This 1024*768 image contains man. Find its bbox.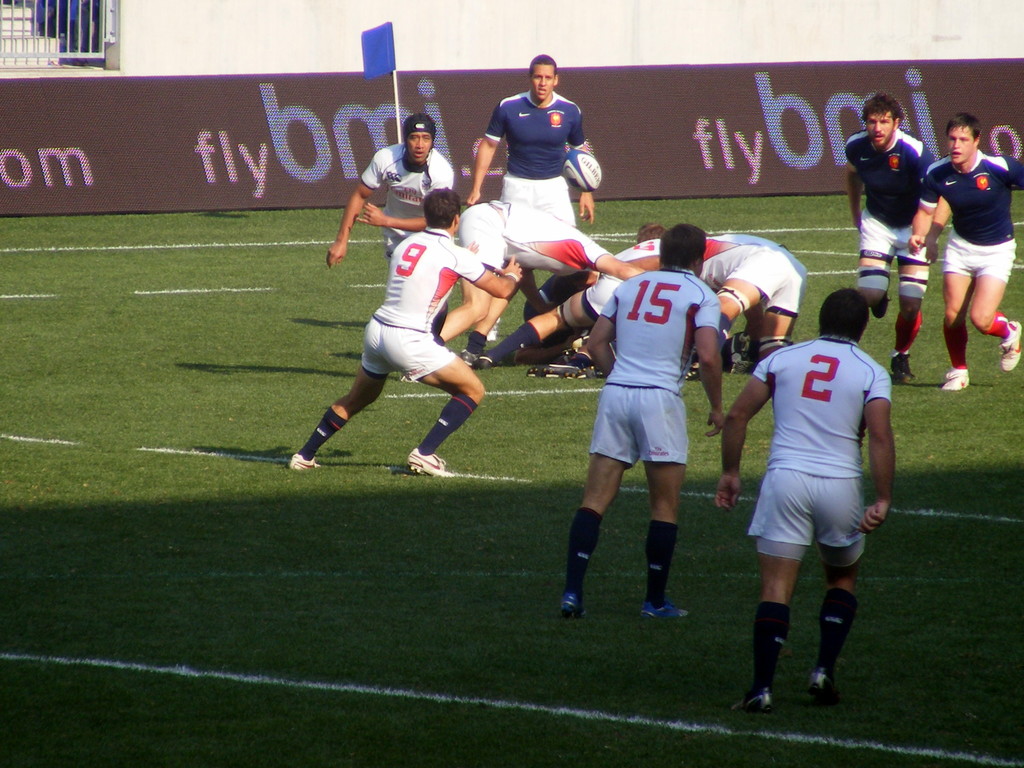
904:116:1023:392.
